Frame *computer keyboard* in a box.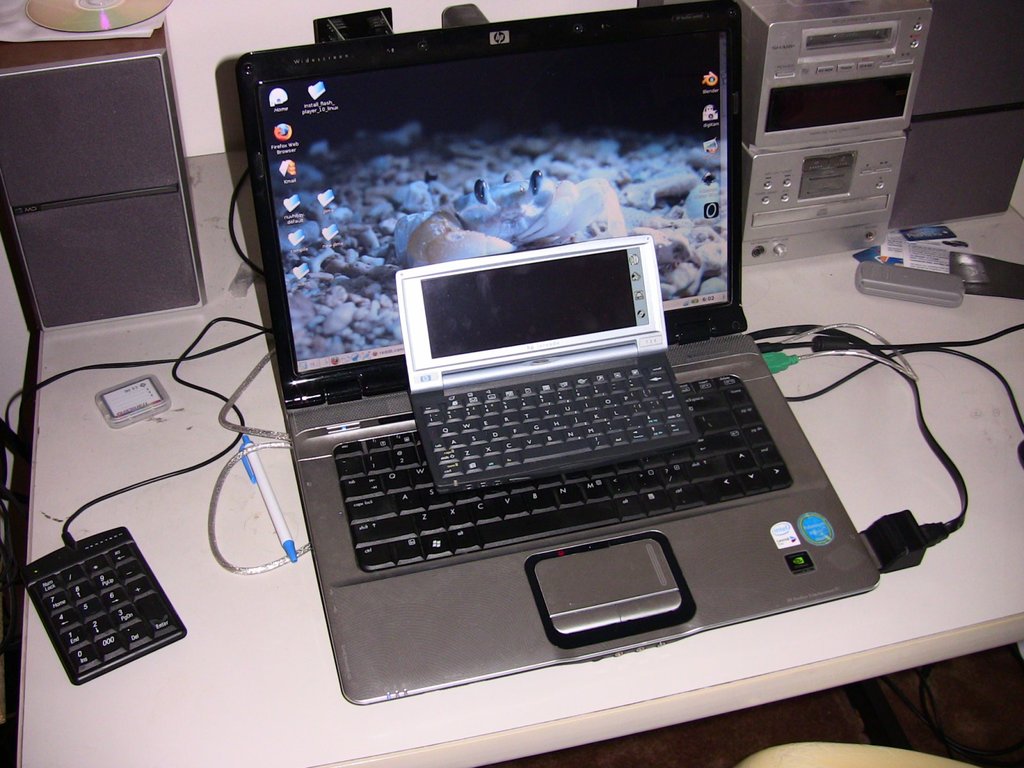
{"left": 25, "top": 511, "right": 188, "bottom": 695}.
